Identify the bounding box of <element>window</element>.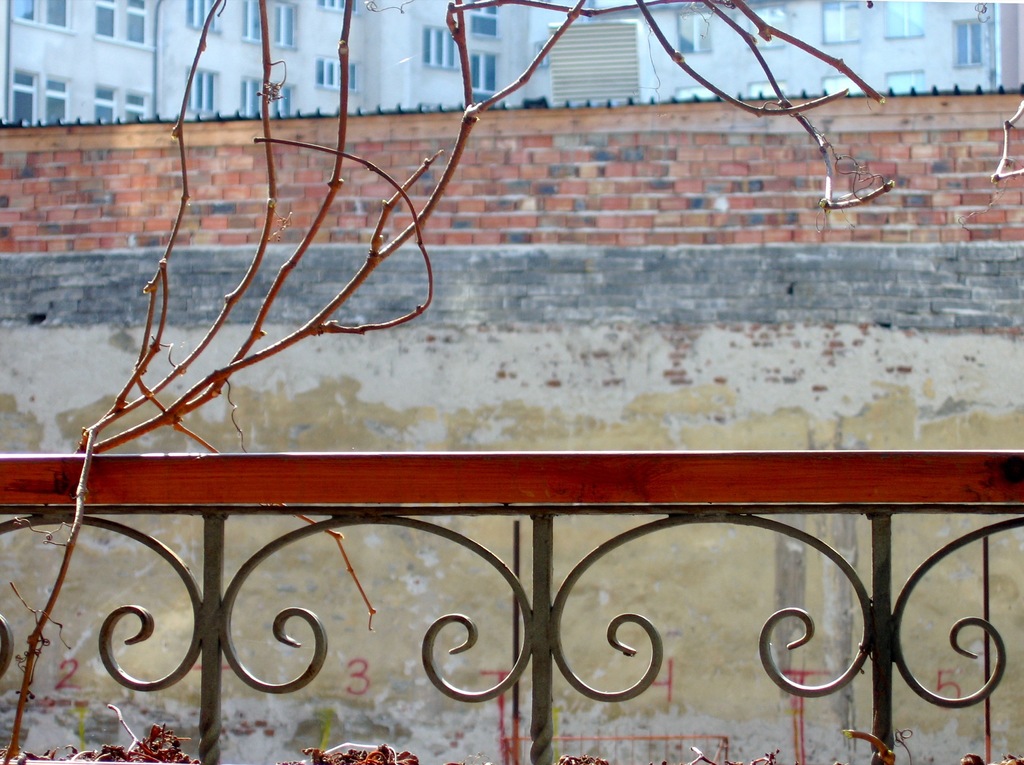
[left=274, top=83, right=298, bottom=113].
